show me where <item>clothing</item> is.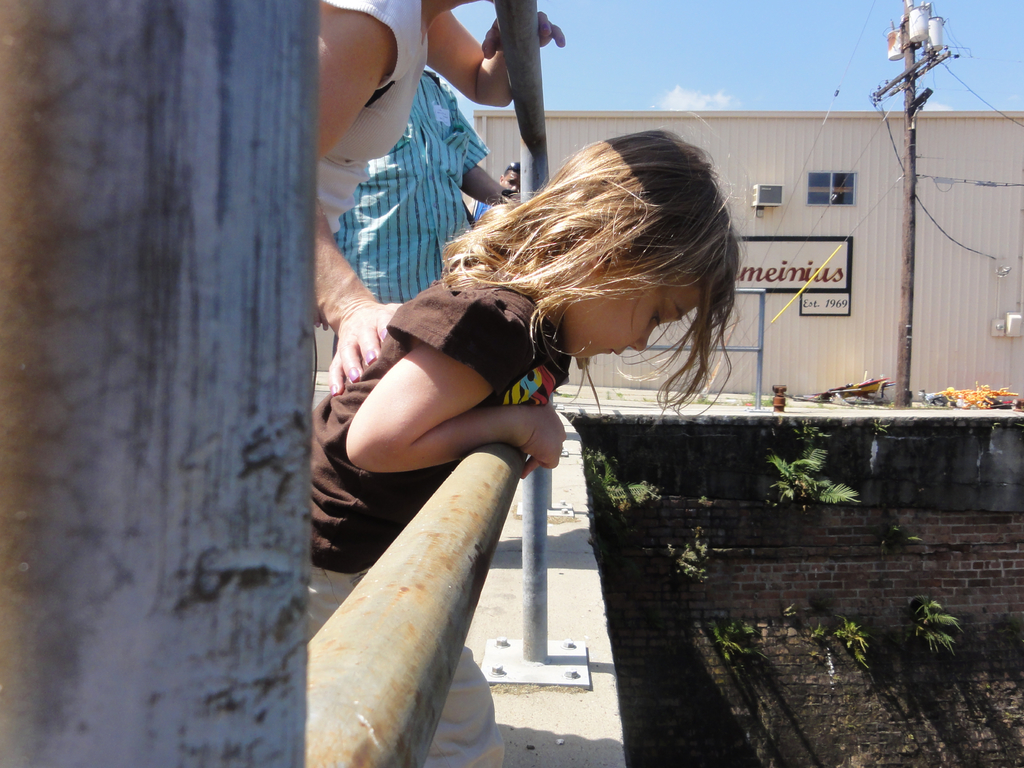
<item>clothing</item> is at bbox=(305, 298, 570, 600).
